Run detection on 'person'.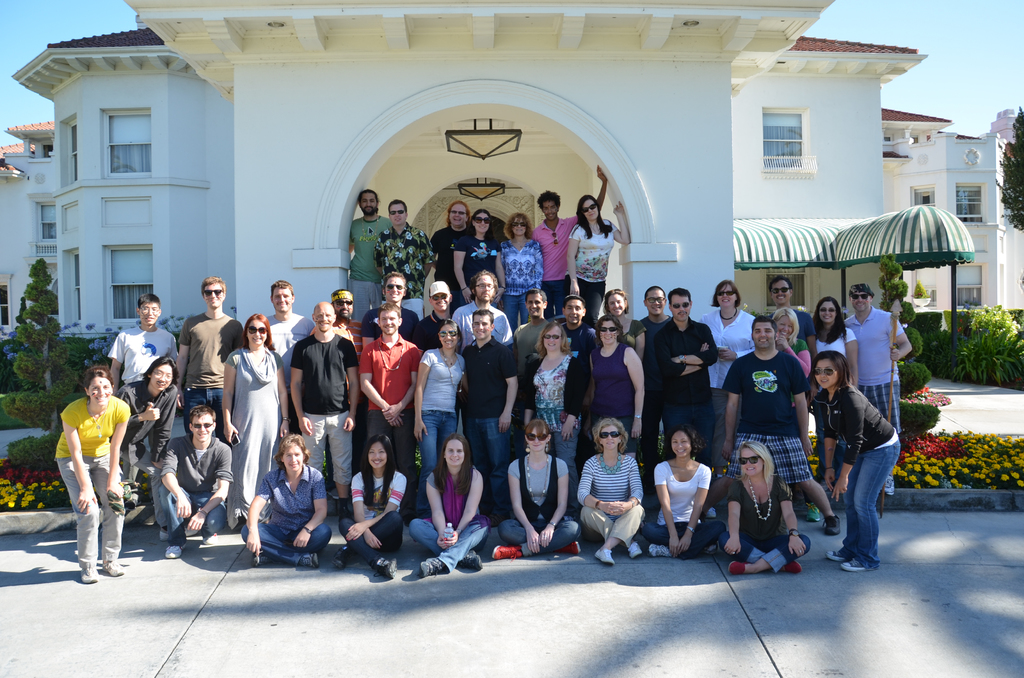
Result: crop(236, 426, 335, 574).
